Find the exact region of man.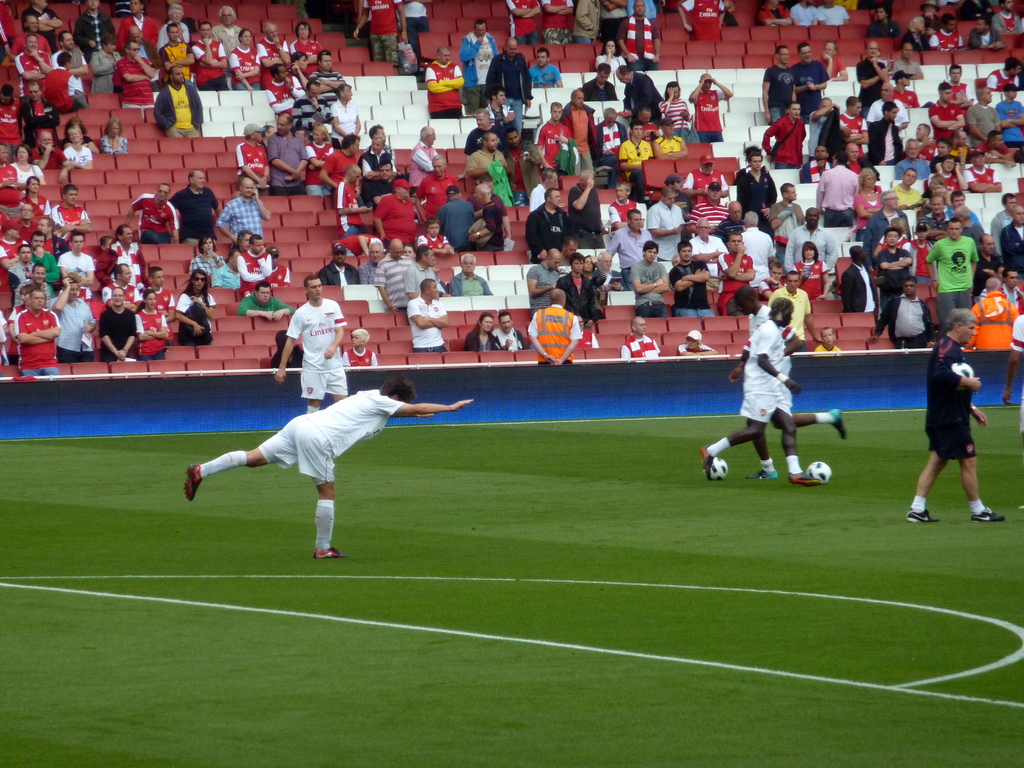
Exact region: 0 86 28 135.
